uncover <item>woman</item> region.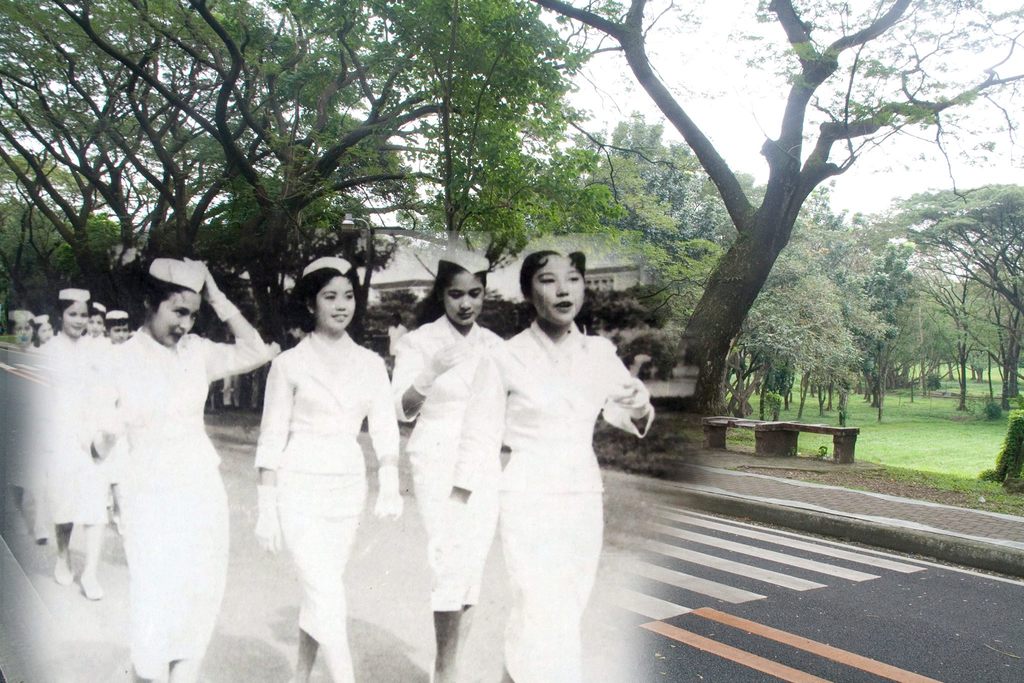
Uncovered: <region>252, 256, 403, 682</region>.
